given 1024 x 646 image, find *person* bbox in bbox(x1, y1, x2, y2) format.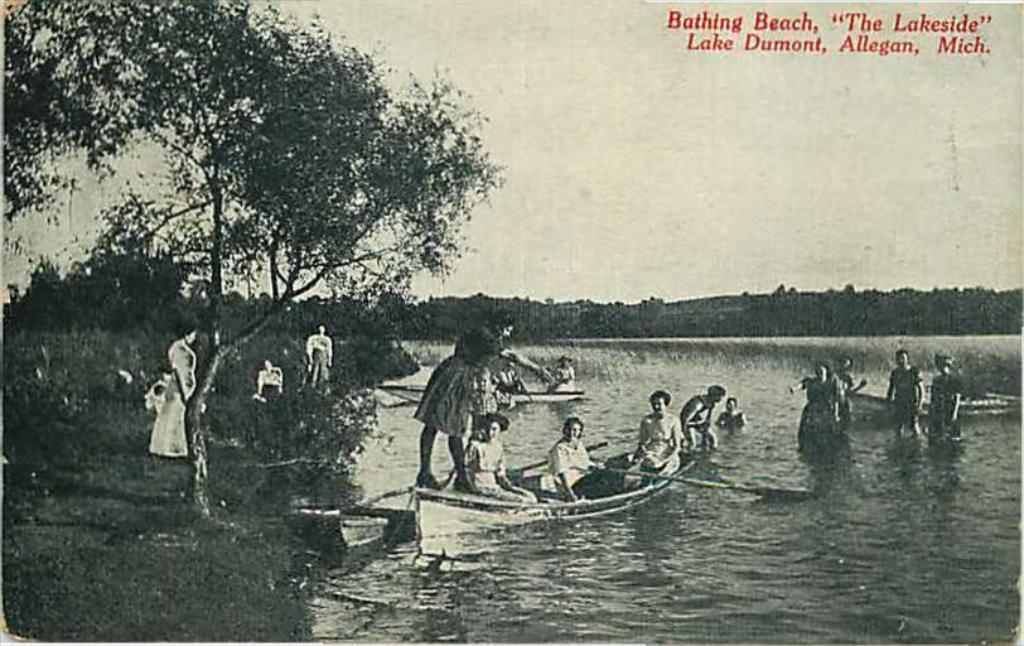
bbox(410, 304, 557, 490).
